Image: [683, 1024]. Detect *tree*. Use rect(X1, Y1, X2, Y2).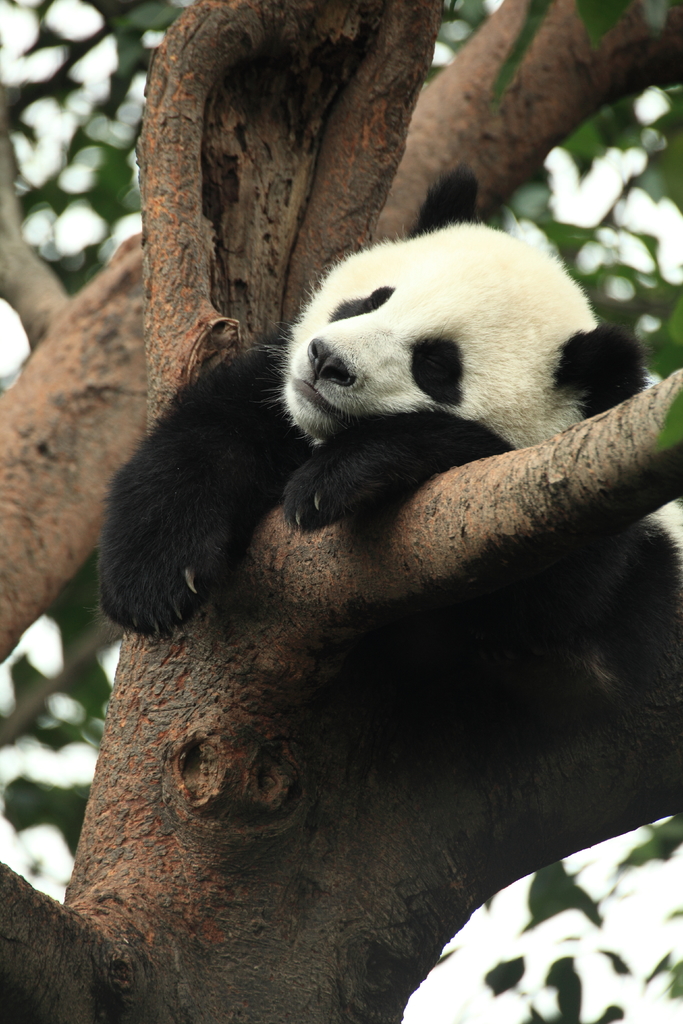
rect(0, 0, 682, 1023).
